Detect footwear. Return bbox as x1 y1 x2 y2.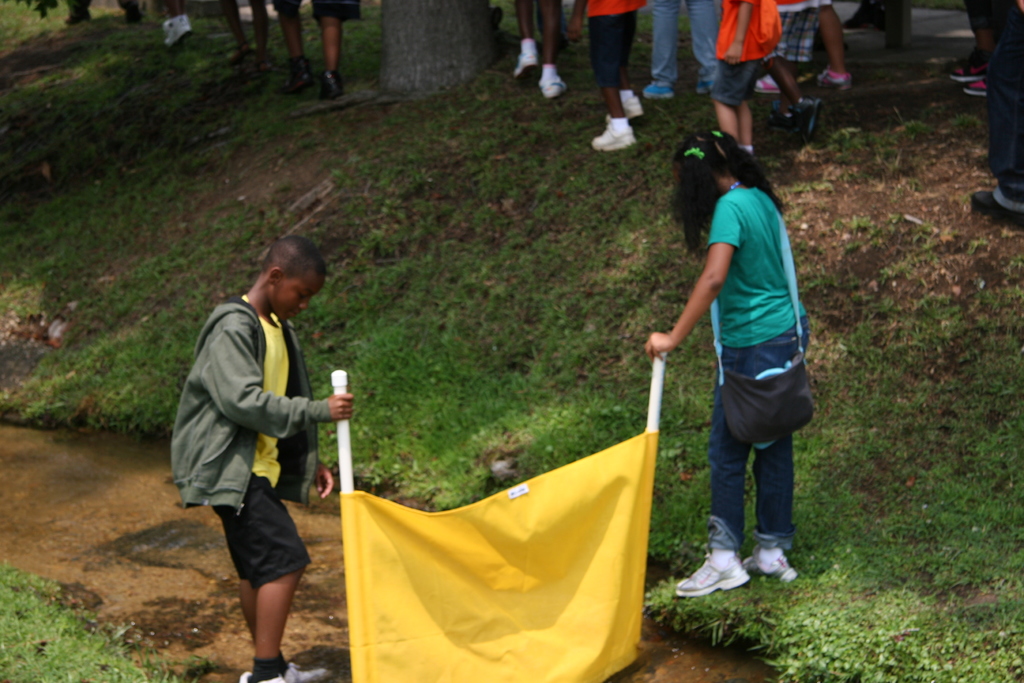
535 78 566 99.
